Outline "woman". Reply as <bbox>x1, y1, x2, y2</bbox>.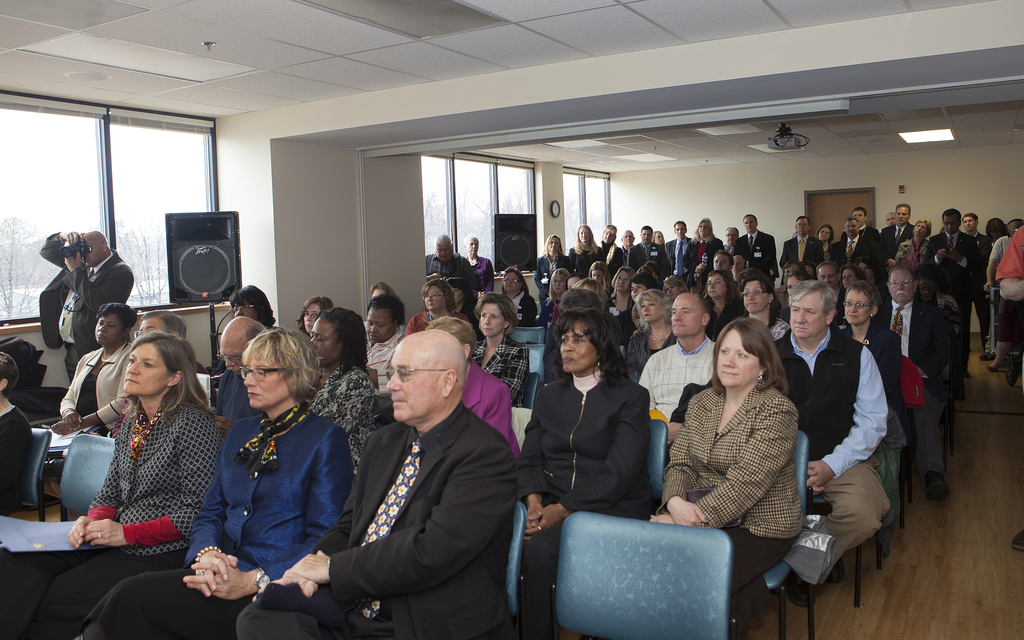
<bbox>634, 290, 683, 369</bbox>.
